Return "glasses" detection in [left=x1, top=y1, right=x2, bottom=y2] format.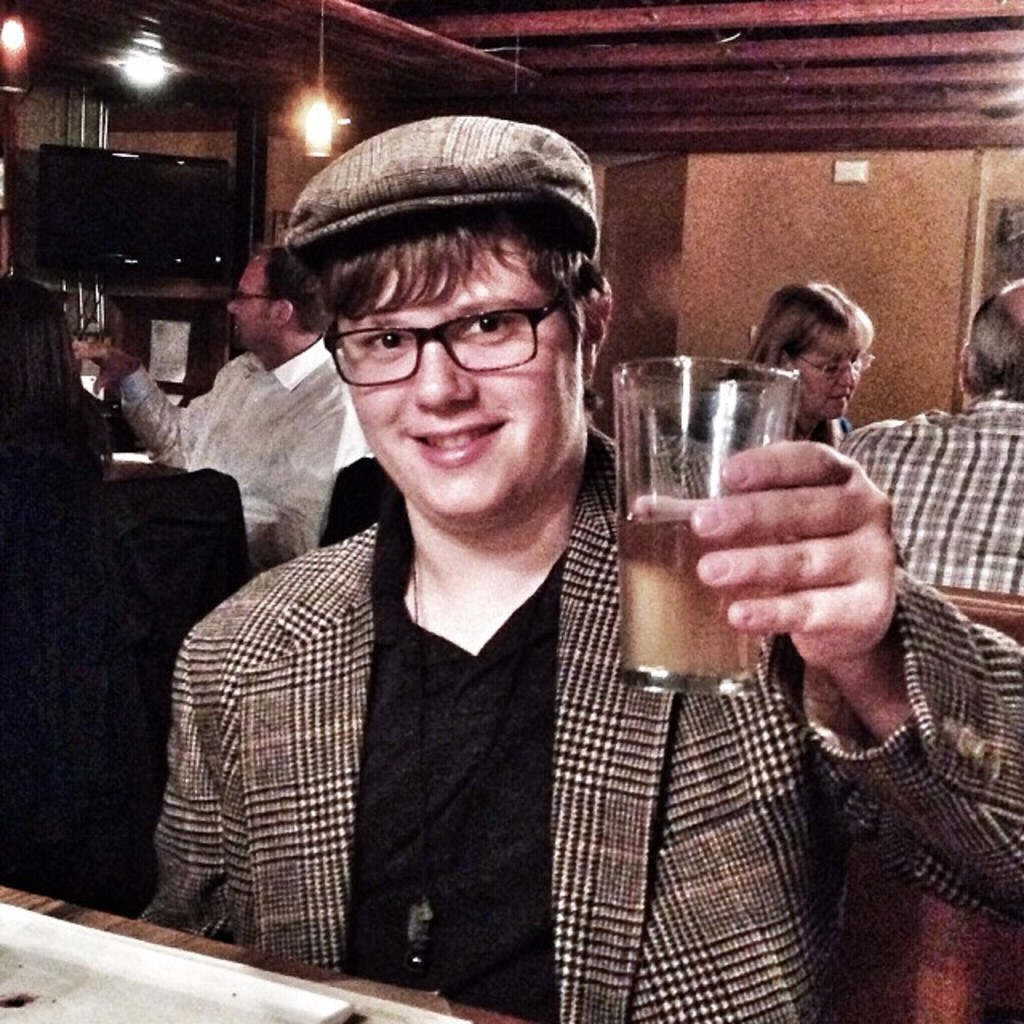
[left=320, top=296, right=576, bottom=386].
